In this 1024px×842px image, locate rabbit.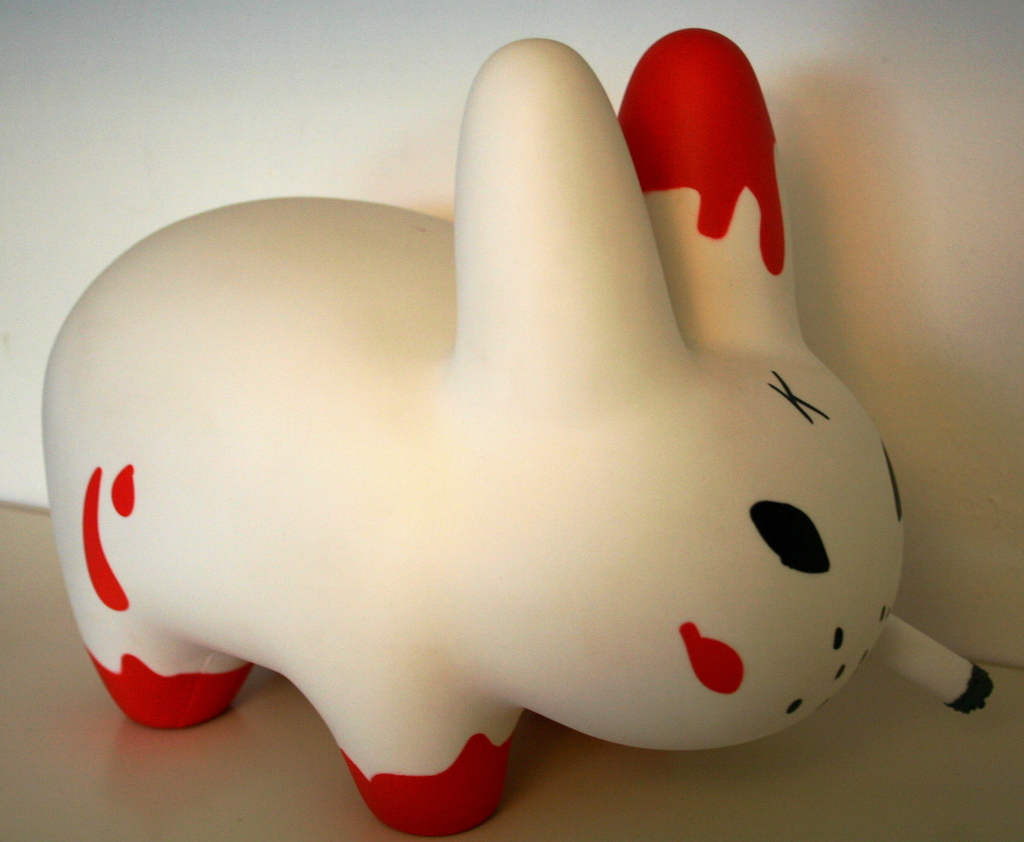
Bounding box: <region>40, 24, 991, 839</region>.
